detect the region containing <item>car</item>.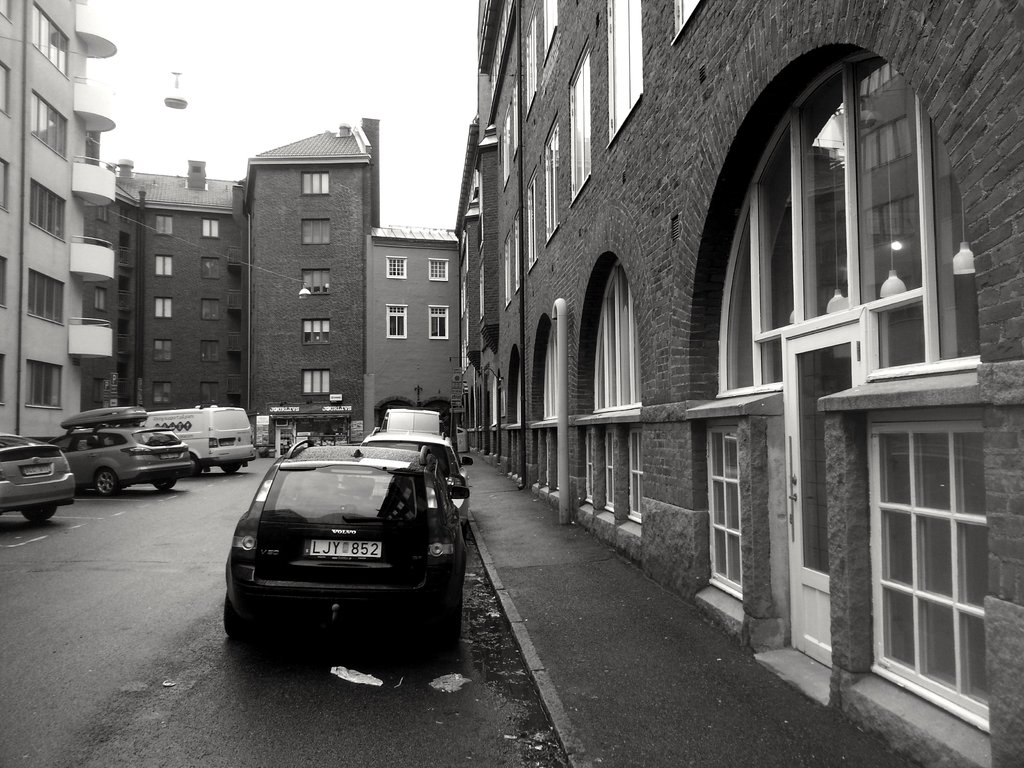
BBox(355, 431, 472, 515).
